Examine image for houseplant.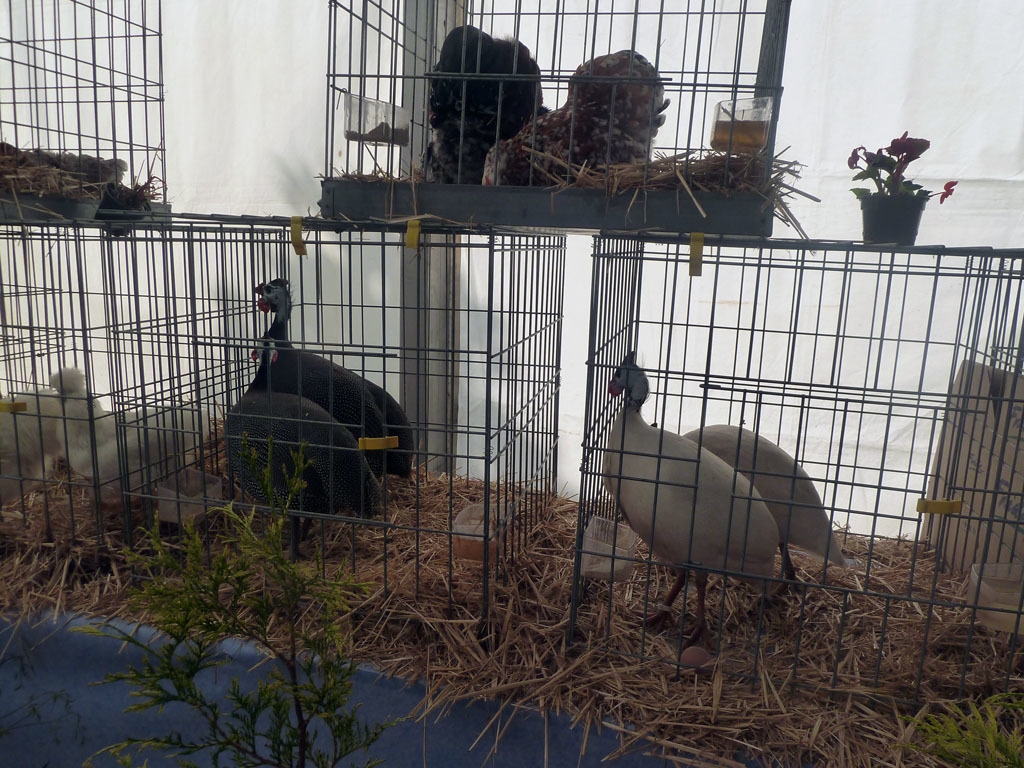
Examination result: 848, 126, 960, 253.
